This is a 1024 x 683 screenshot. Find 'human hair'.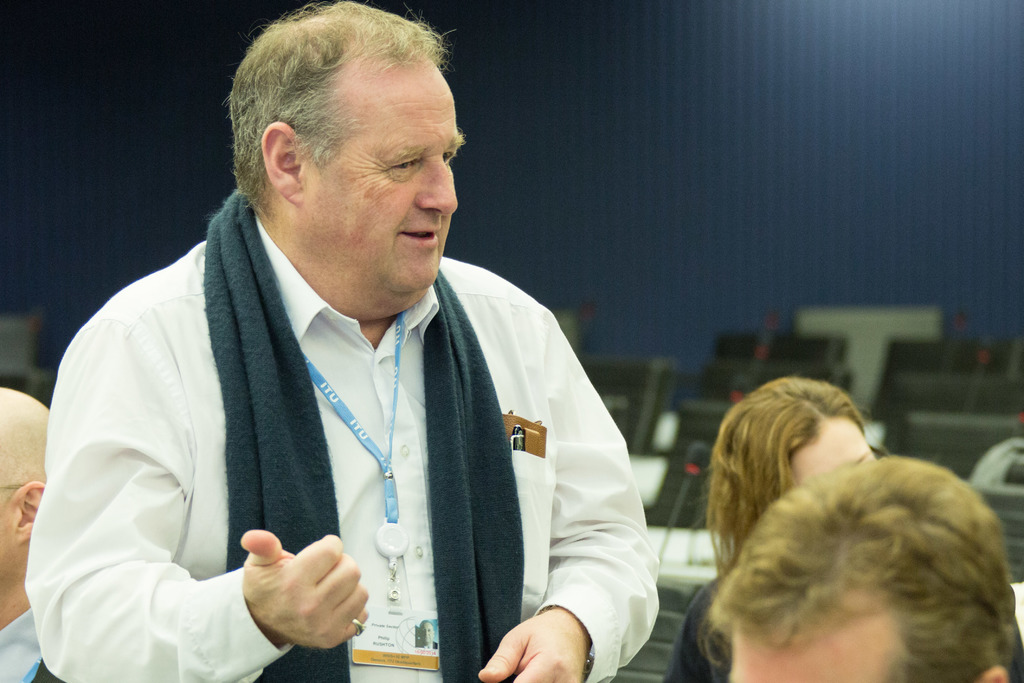
Bounding box: (x1=692, y1=451, x2=1023, y2=682).
